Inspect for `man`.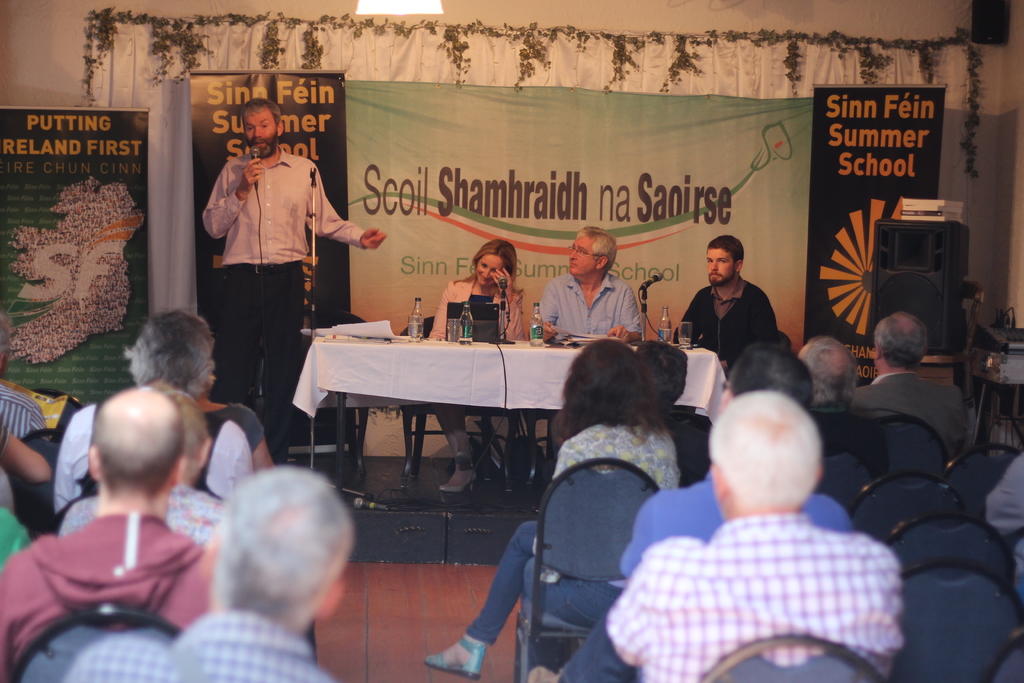
Inspection: bbox(598, 391, 906, 682).
